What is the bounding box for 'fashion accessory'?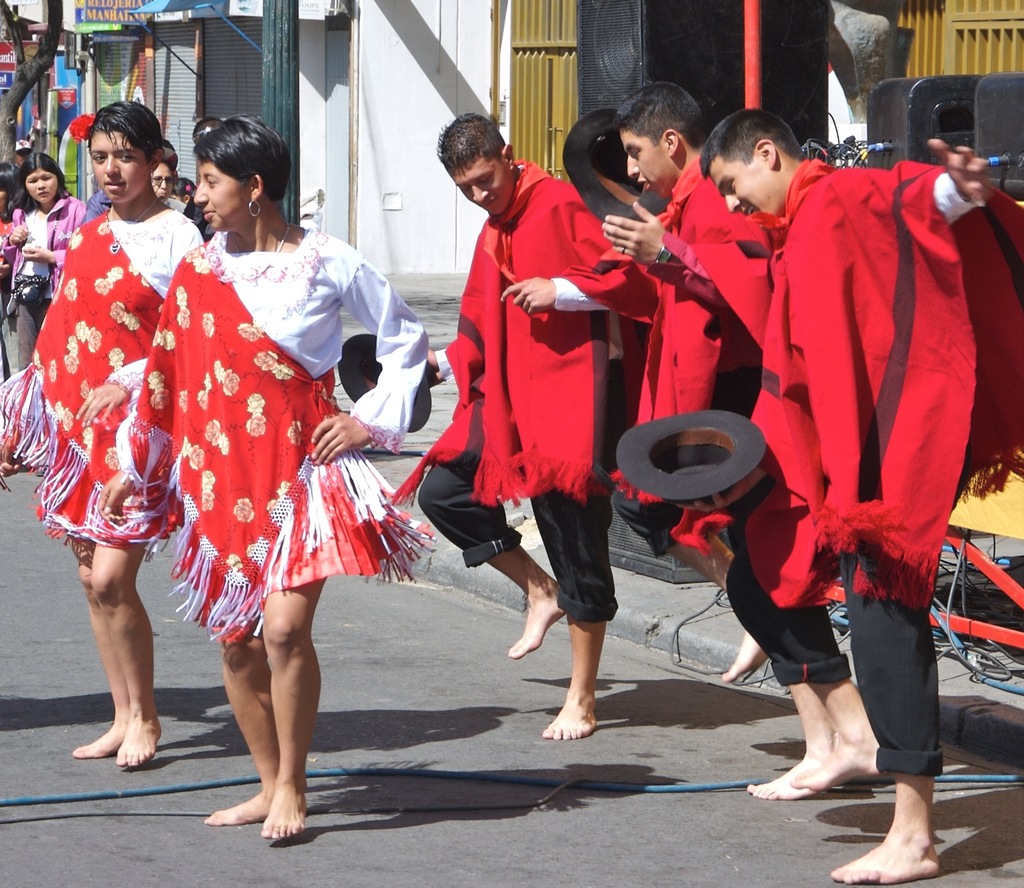
box=[616, 403, 769, 503].
